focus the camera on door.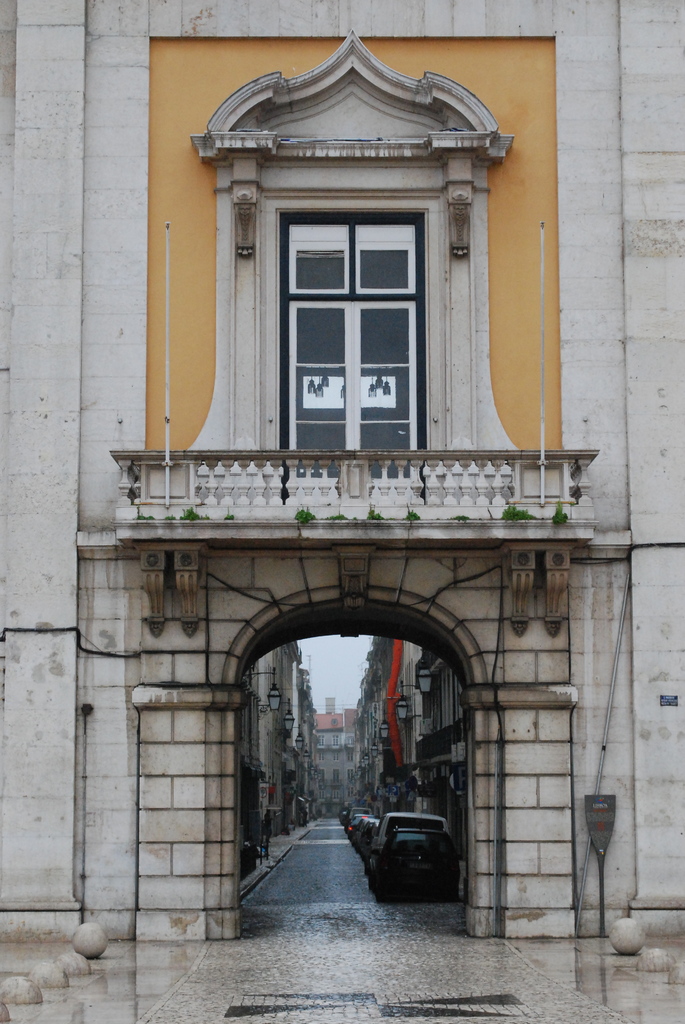
Focus region: [left=218, top=598, right=506, bottom=892].
